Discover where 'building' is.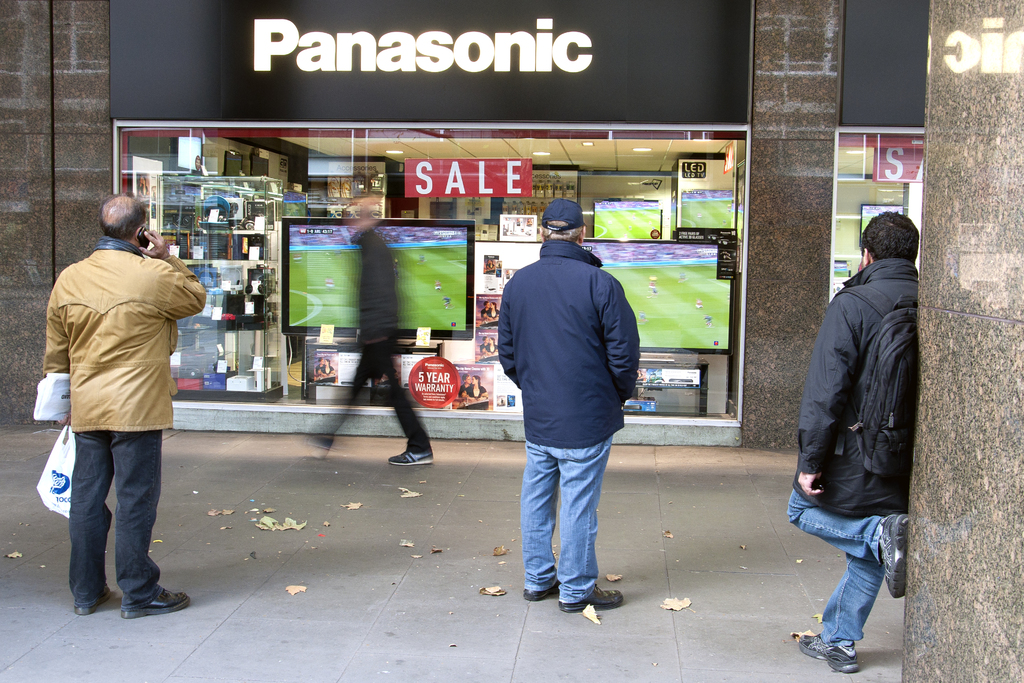
Discovered at detection(0, 0, 1023, 682).
